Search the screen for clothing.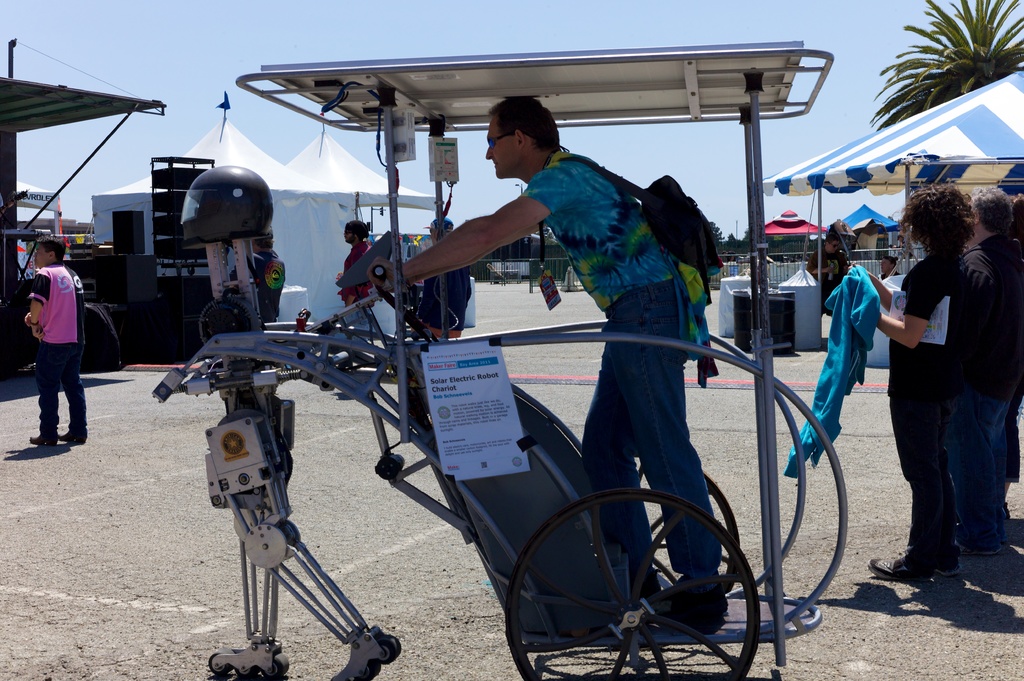
Found at <bbox>232, 254, 283, 321</bbox>.
